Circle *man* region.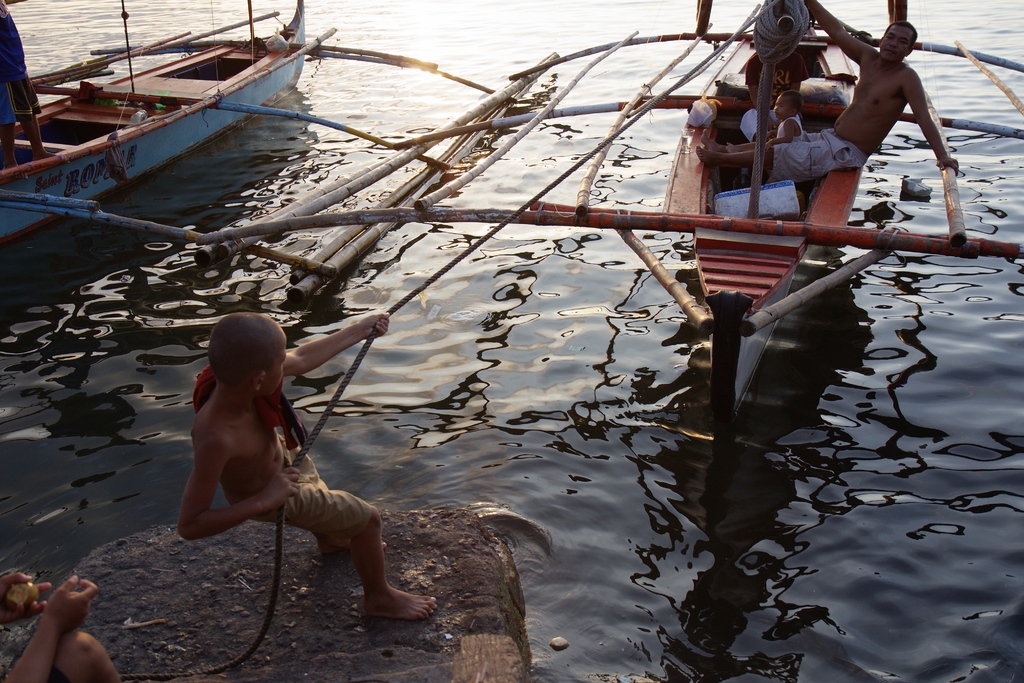
Region: <bbox>0, 0, 58, 176</bbox>.
